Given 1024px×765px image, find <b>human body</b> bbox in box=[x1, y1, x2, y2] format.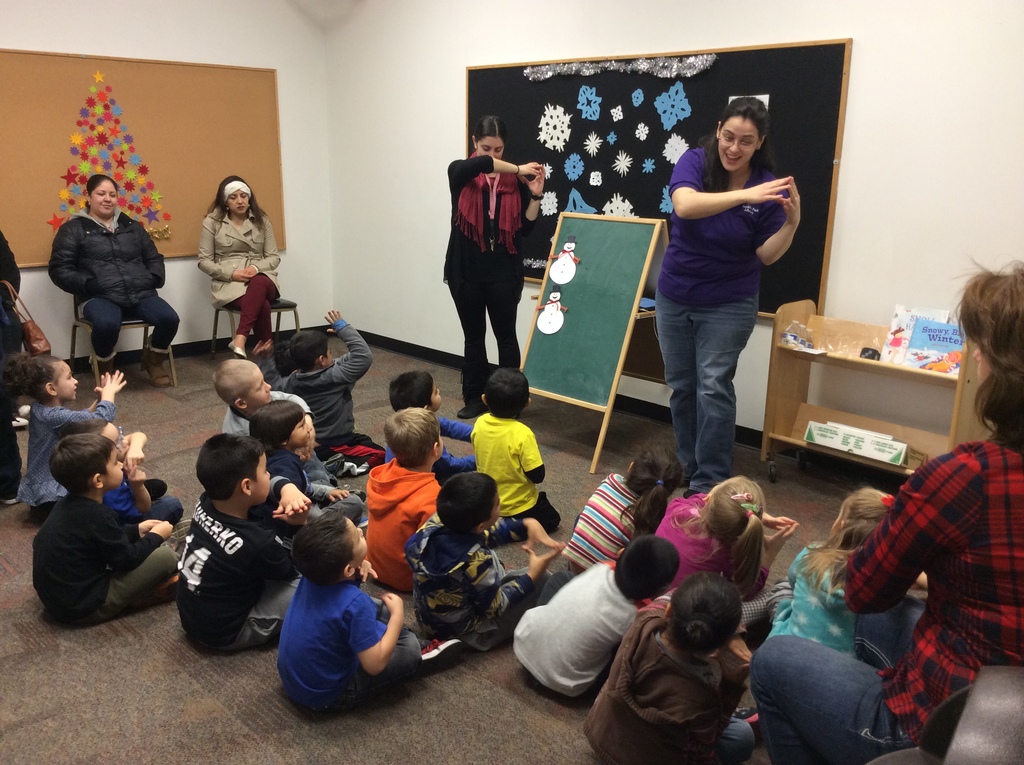
box=[278, 575, 461, 712].
